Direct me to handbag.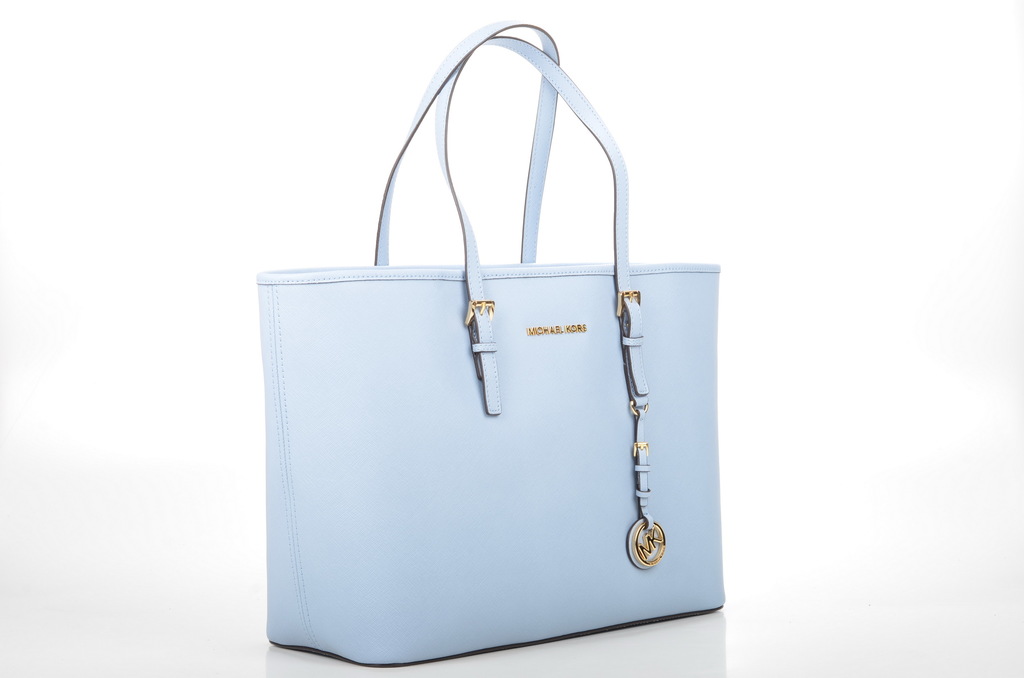
Direction: [255, 22, 721, 667].
